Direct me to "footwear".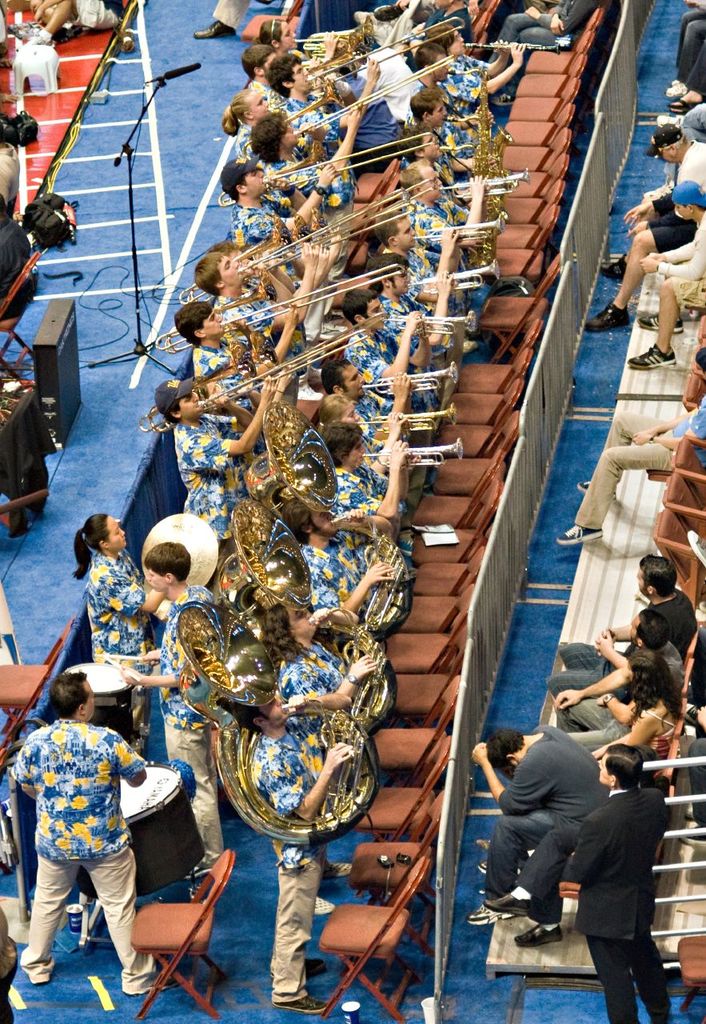
Direction: bbox=[514, 920, 560, 950].
